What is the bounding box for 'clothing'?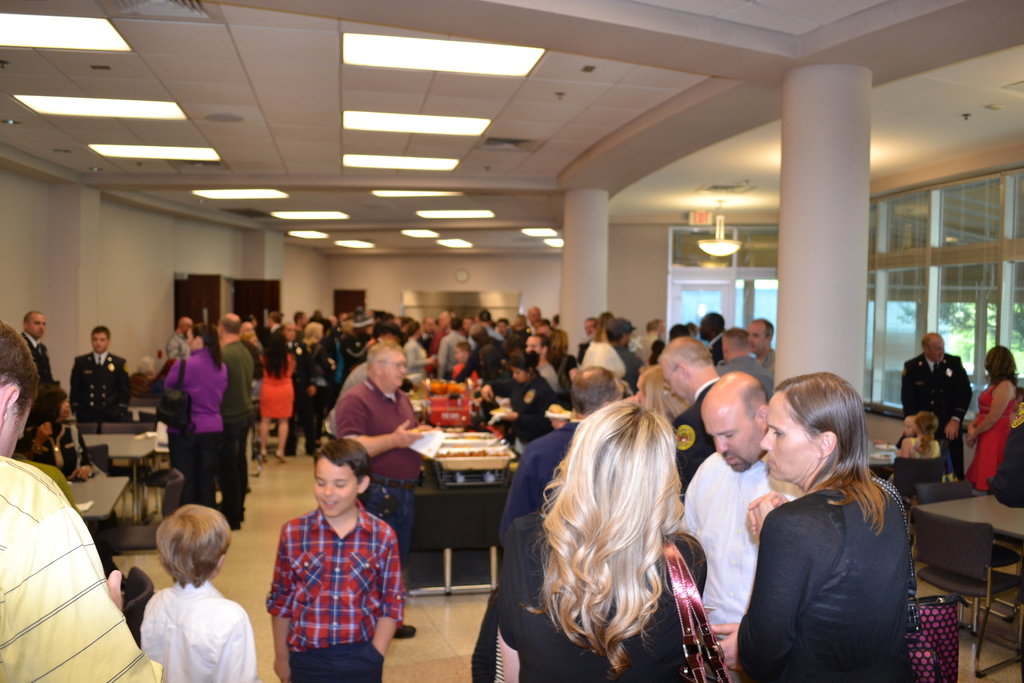
(x1=266, y1=498, x2=406, y2=682).
